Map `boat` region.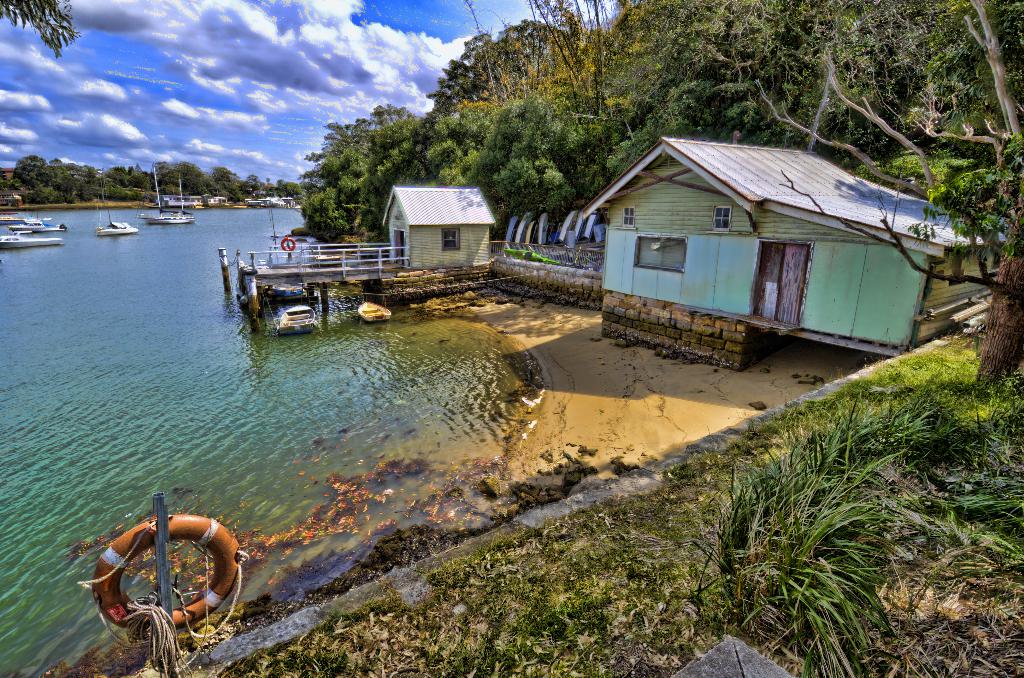
Mapped to region(273, 300, 317, 335).
